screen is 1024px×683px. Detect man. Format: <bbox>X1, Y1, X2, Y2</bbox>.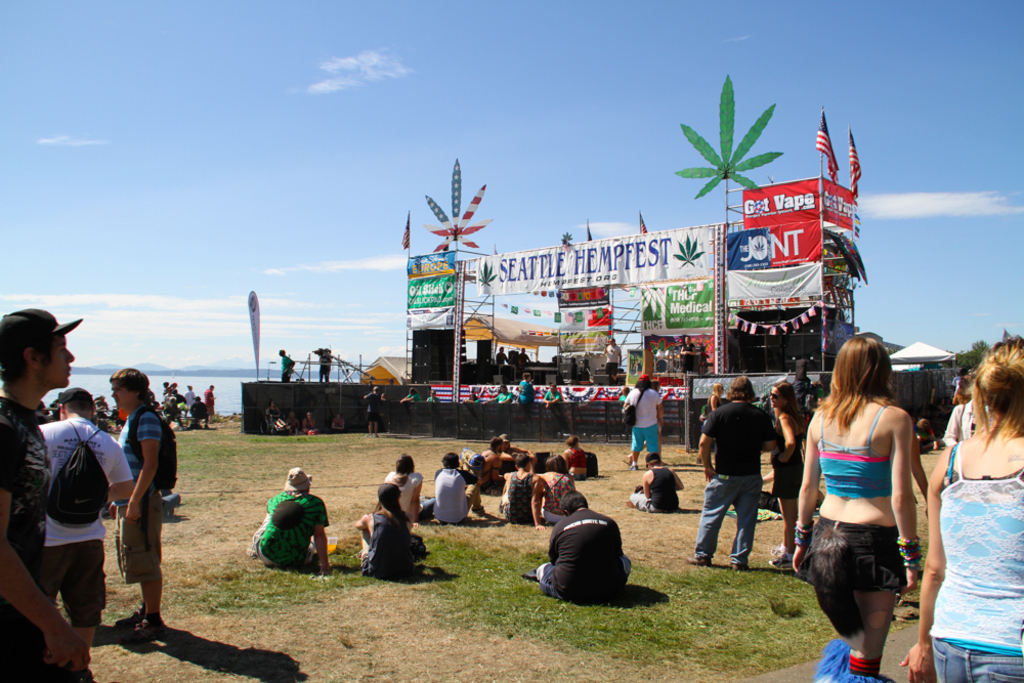
<bbox>497, 453, 544, 526</bbox>.
